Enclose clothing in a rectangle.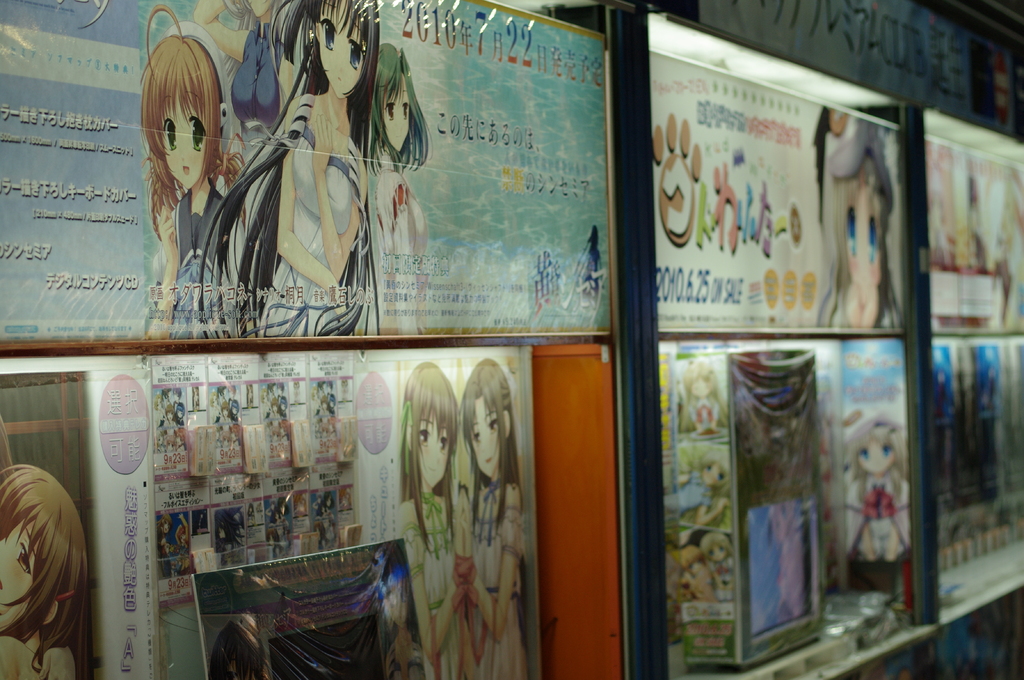
(left=380, top=134, right=420, bottom=339).
